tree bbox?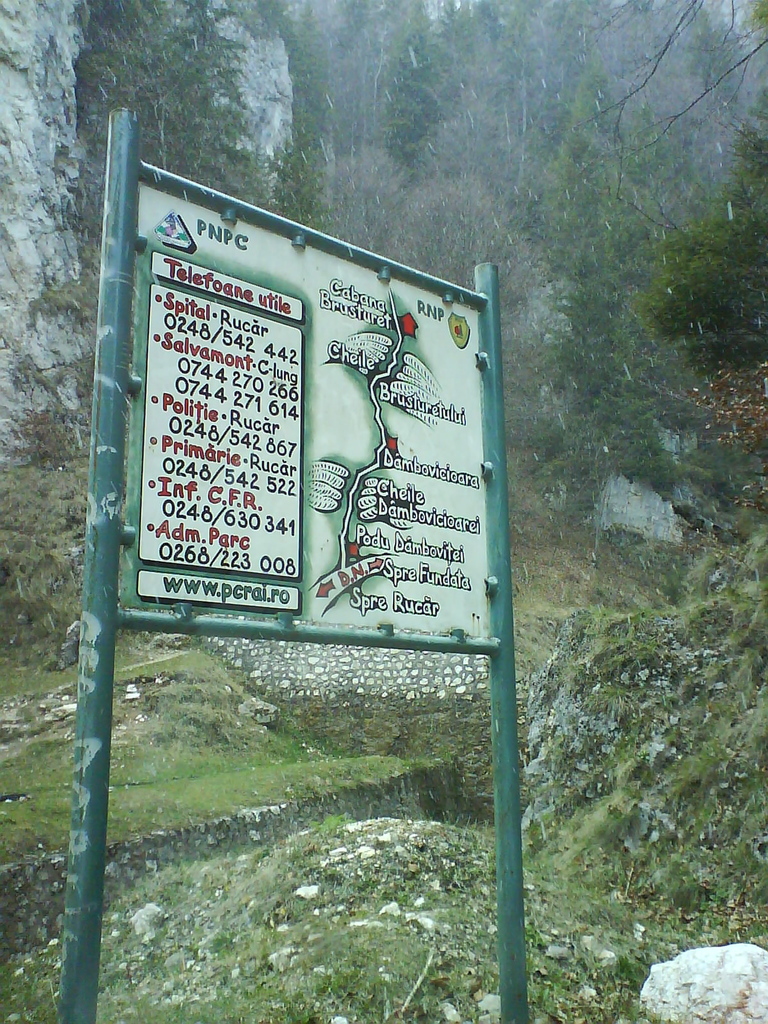
Rect(636, 108, 767, 372)
